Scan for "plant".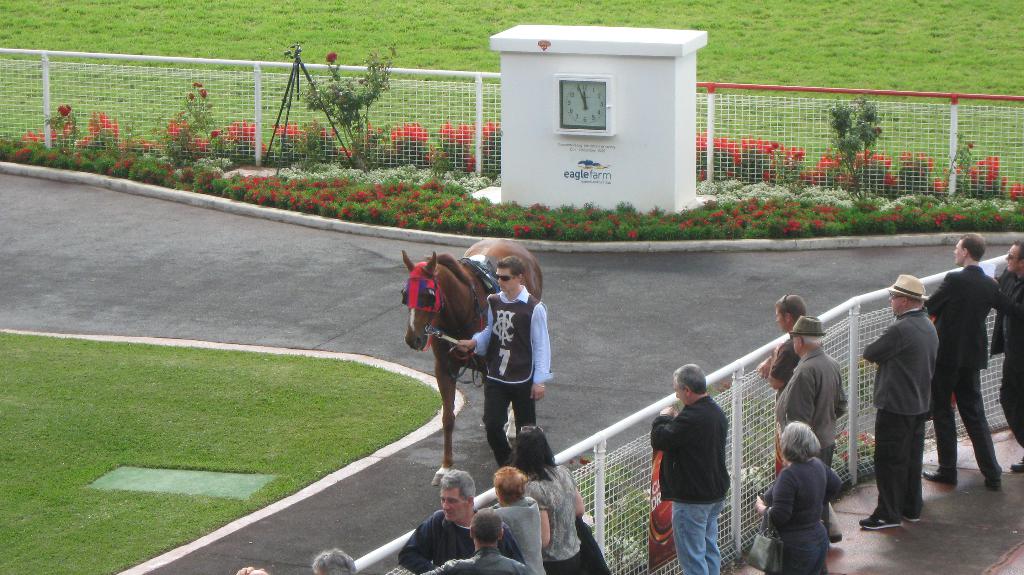
Scan result: Rect(83, 108, 139, 163).
